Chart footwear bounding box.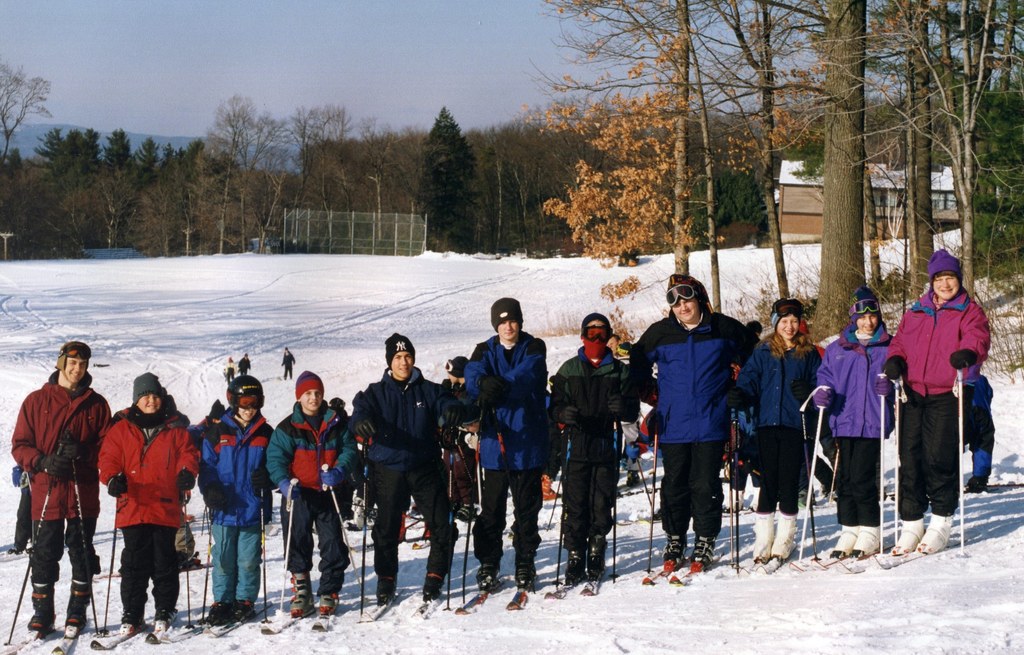
Charted: box(888, 517, 918, 547).
